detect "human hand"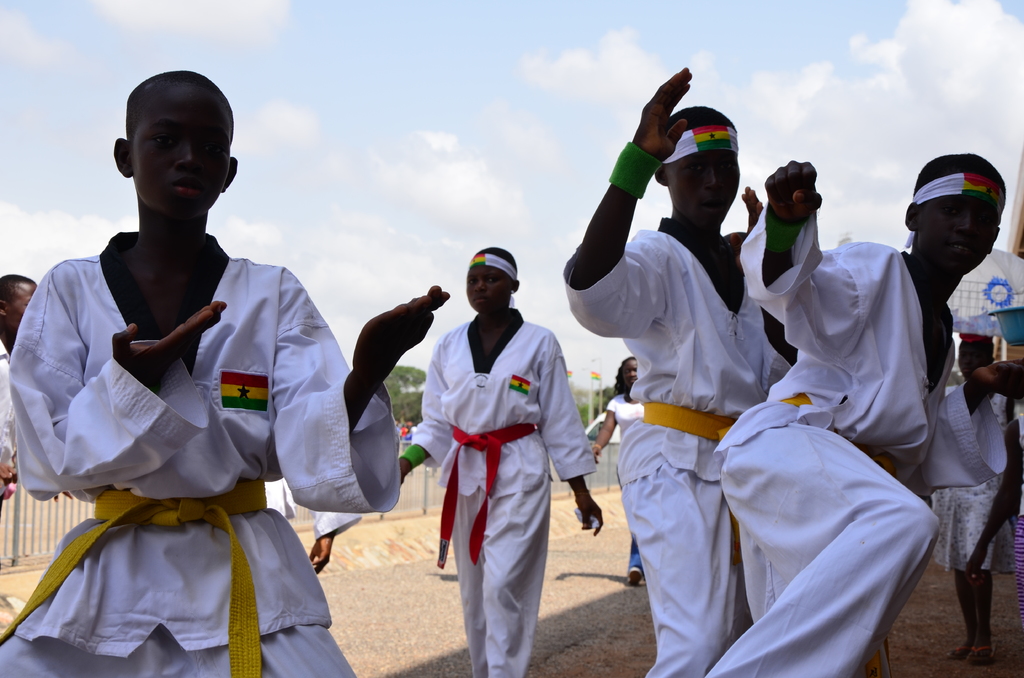
x1=590 y1=446 x2=604 y2=466
